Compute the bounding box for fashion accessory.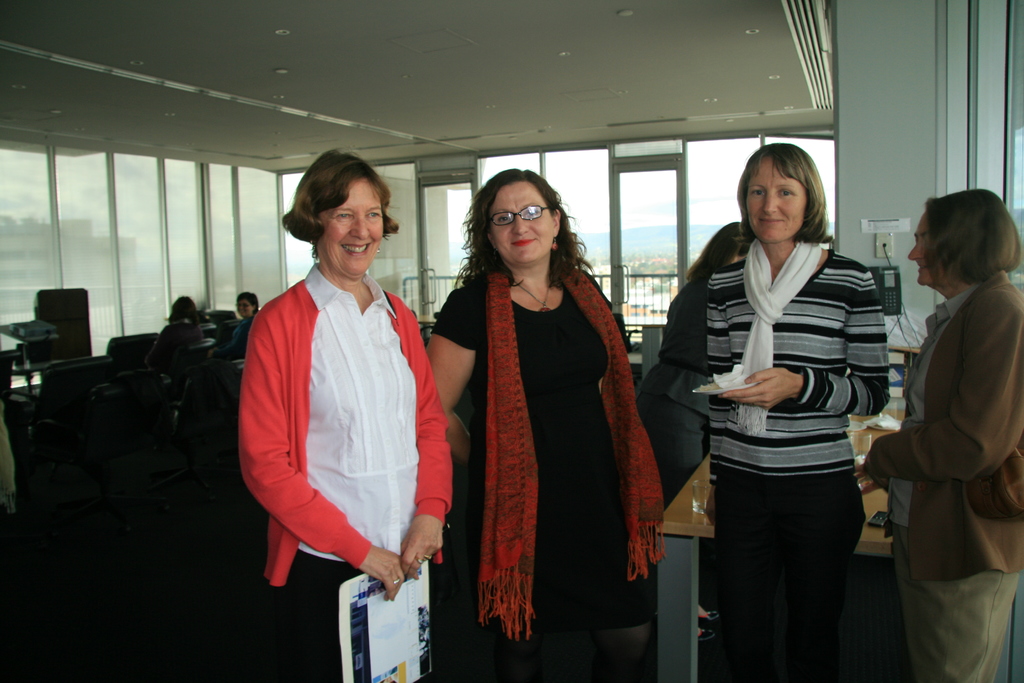
392/578/402/588.
